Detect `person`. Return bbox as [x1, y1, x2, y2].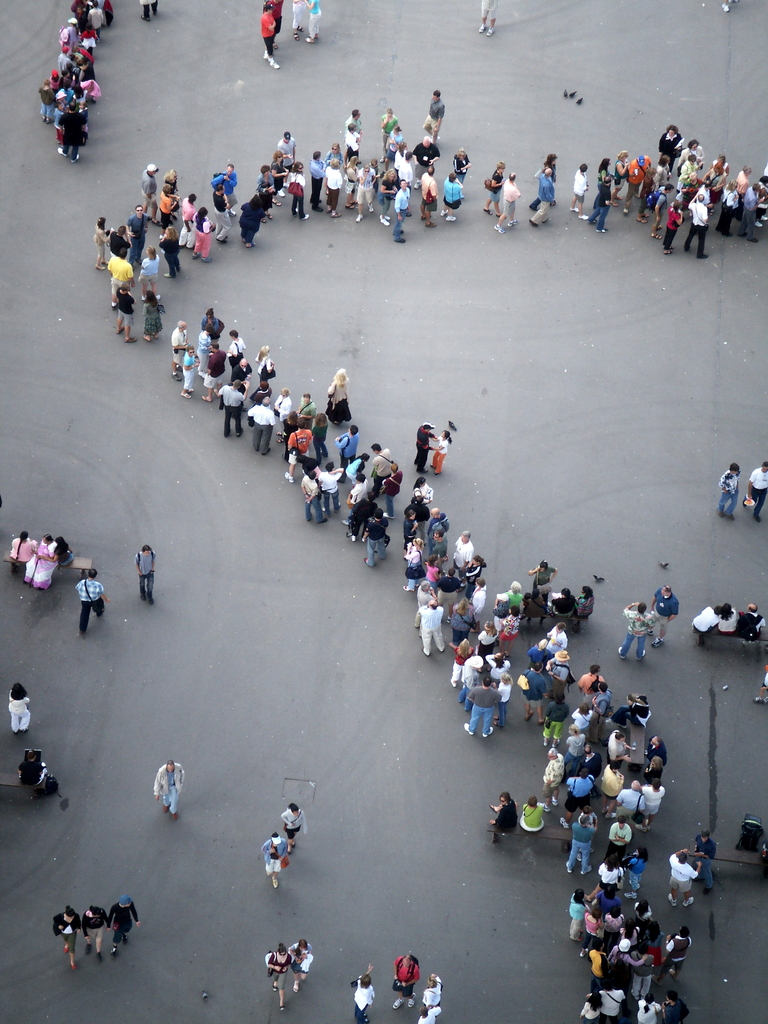
[260, 0, 288, 54].
